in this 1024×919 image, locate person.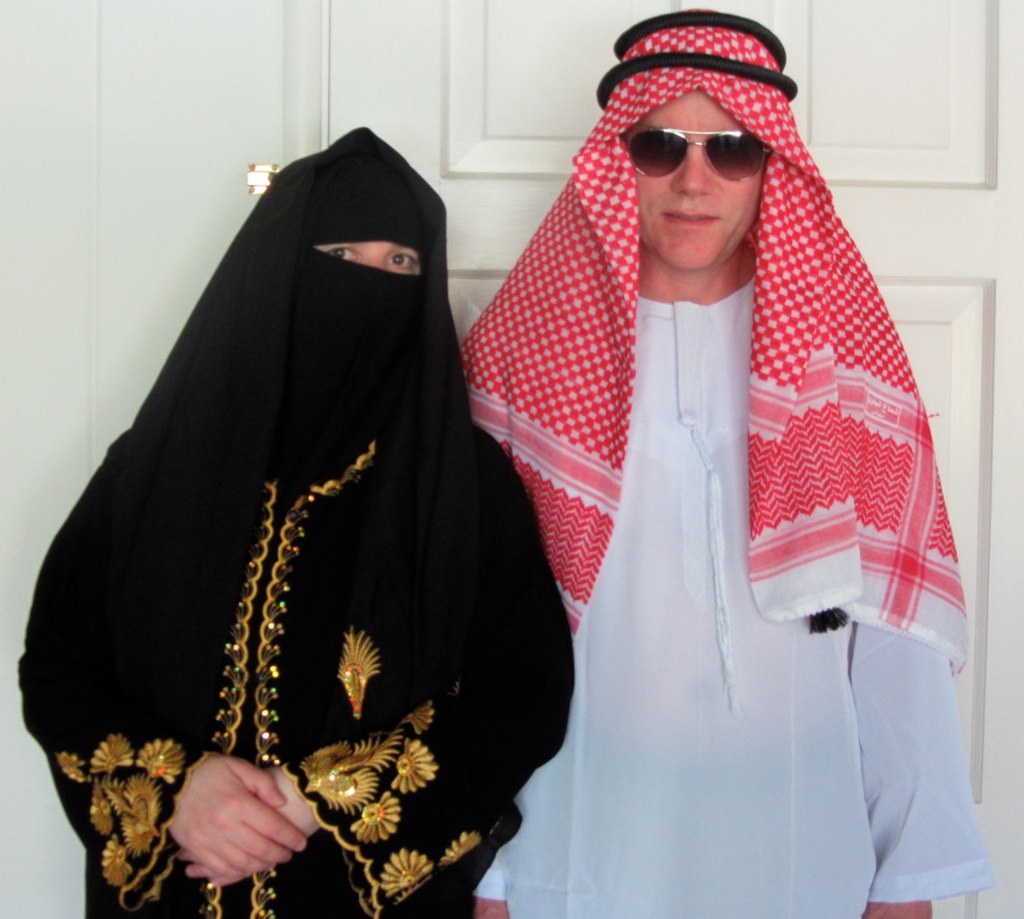
Bounding box: crop(17, 127, 578, 918).
